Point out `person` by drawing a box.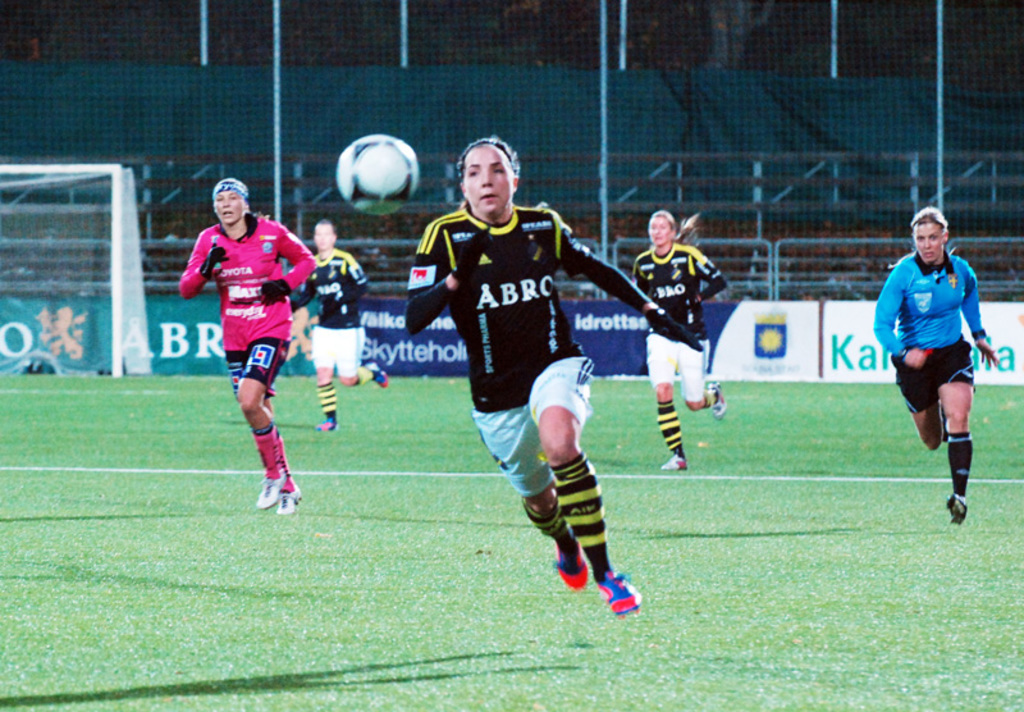
{"left": 644, "top": 200, "right": 730, "bottom": 475}.
